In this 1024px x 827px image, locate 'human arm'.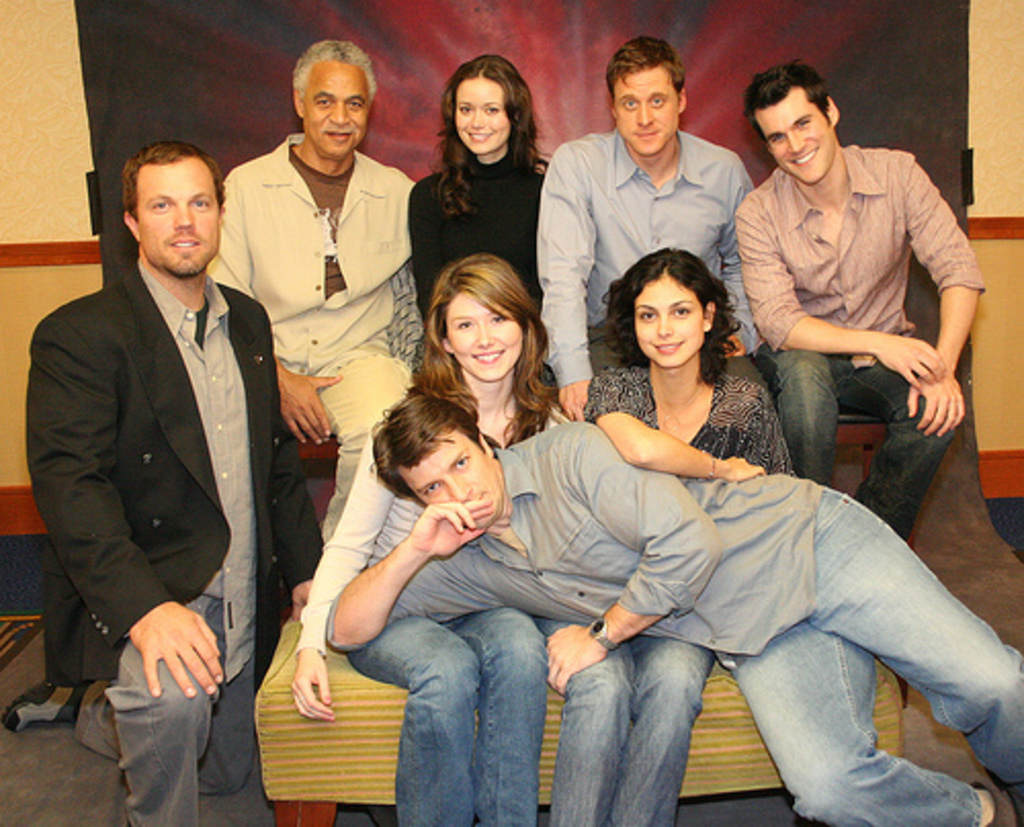
Bounding box: 584 360 774 487.
